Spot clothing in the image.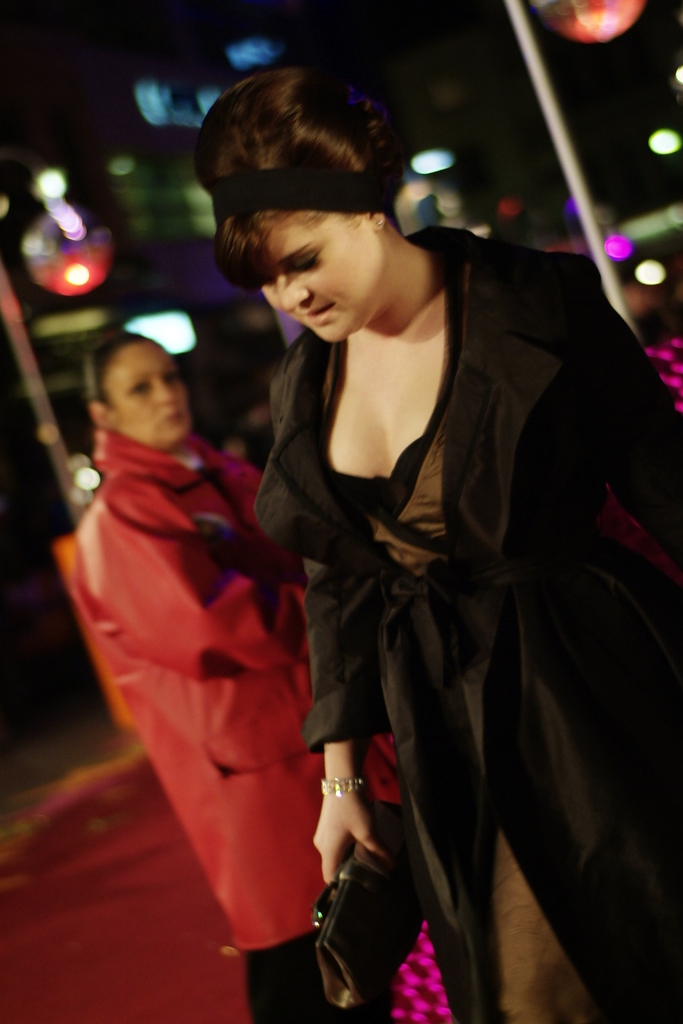
clothing found at BBox(60, 366, 314, 931).
